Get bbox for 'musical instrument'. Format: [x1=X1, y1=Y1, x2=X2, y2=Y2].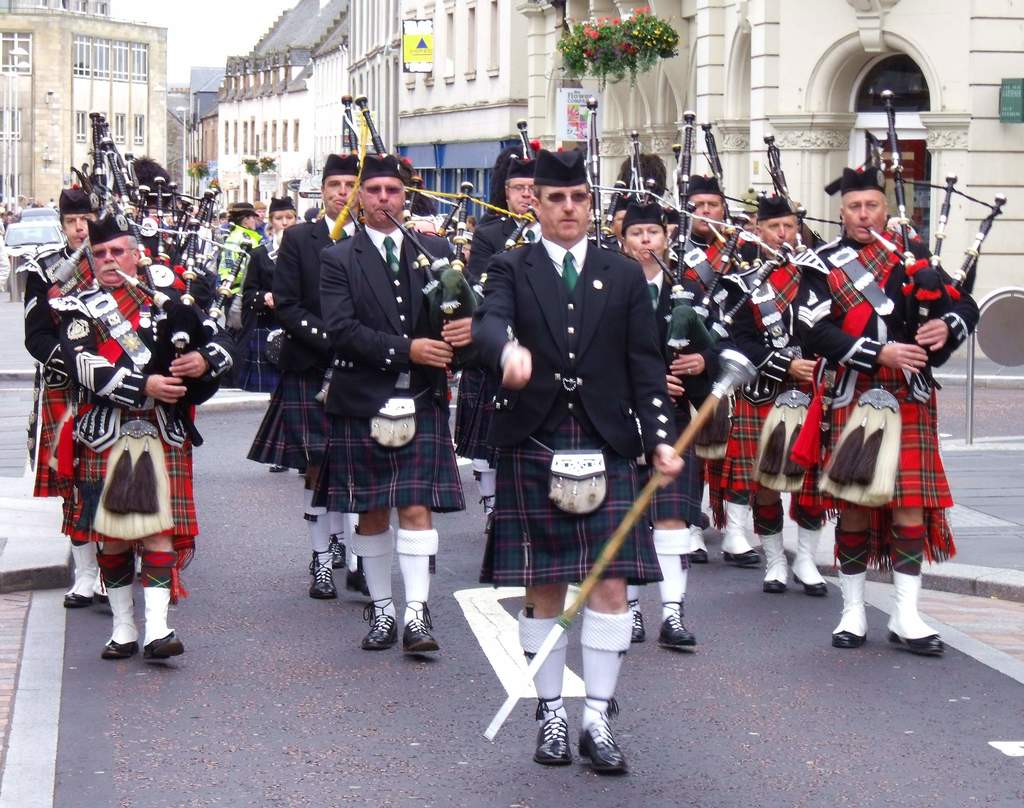
[x1=648, y1=249, x2=719, y2=375].
